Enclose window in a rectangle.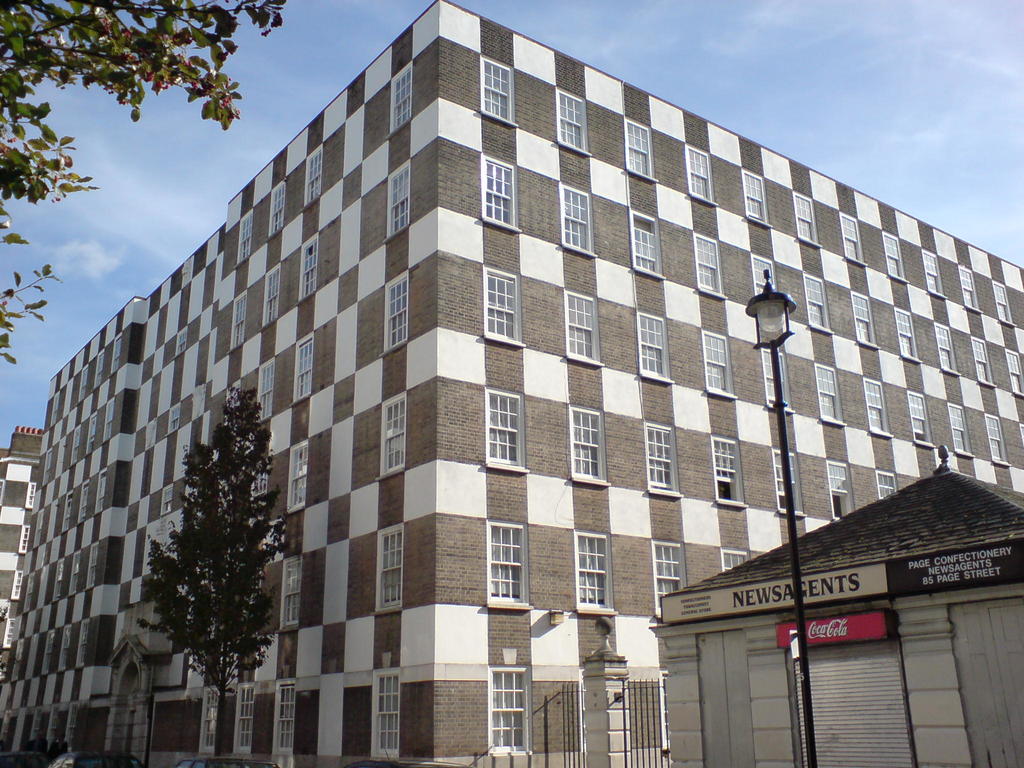
{"x1": 568, "y1": 404, "x2": 609, "y2": 483}.
